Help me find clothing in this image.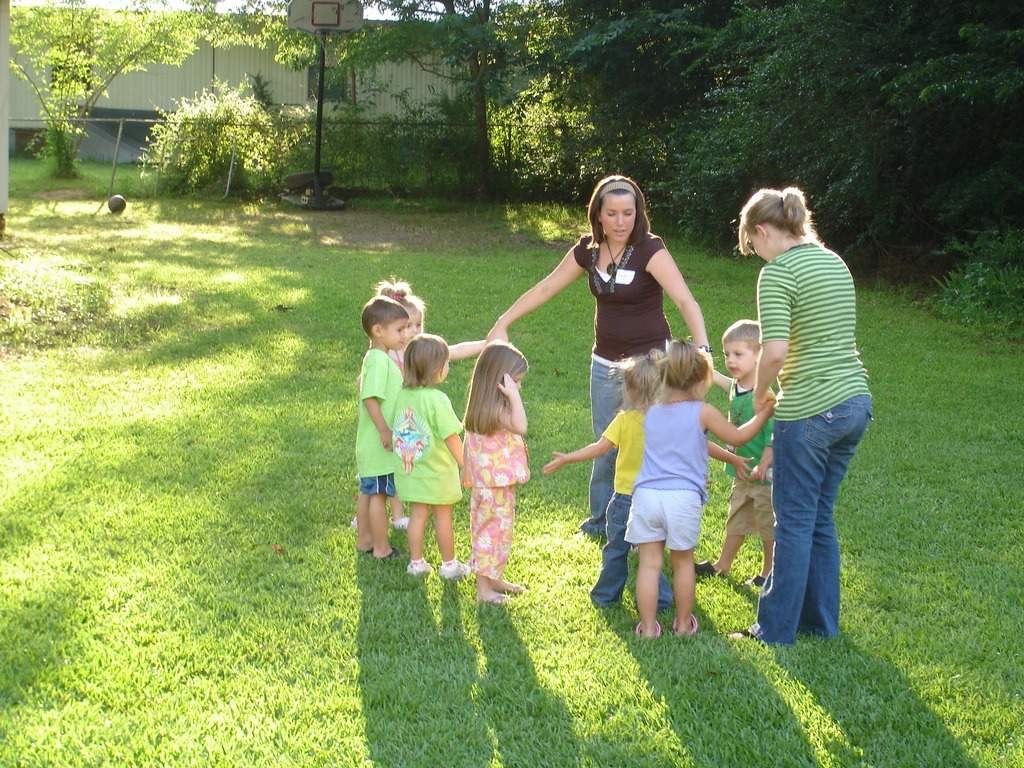
Found it: select_region(738, 180, 877, 636).
